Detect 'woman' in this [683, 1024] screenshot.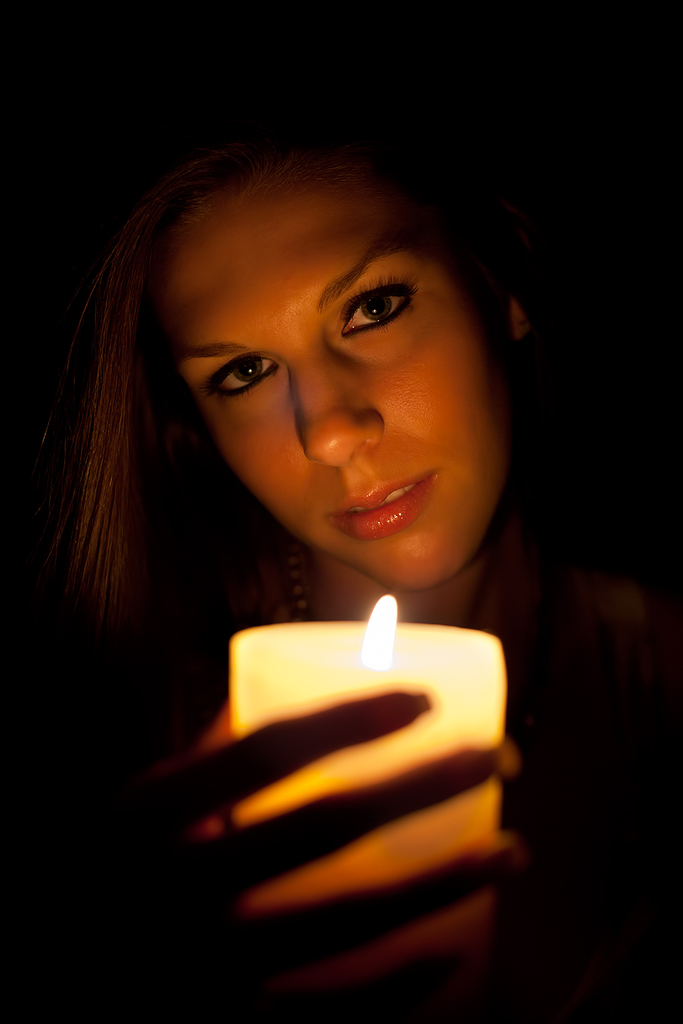
Detection: l=70, t=253, r=604, b=931.
